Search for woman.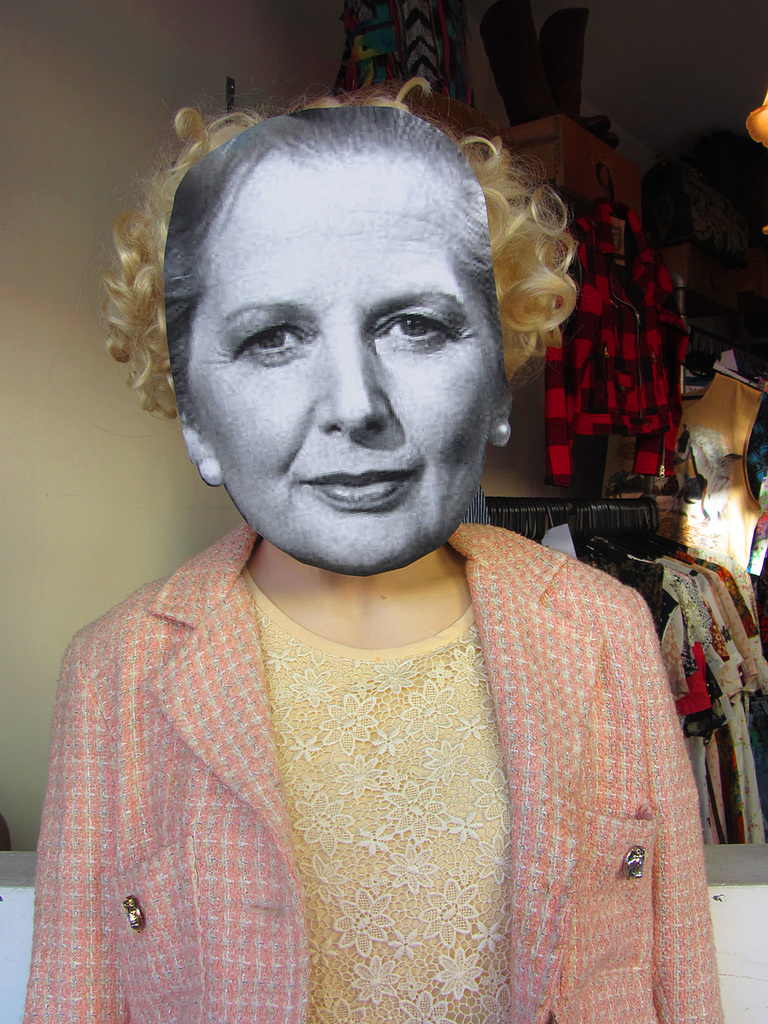
Found at bbox=(18, 74, 720, 1023).
